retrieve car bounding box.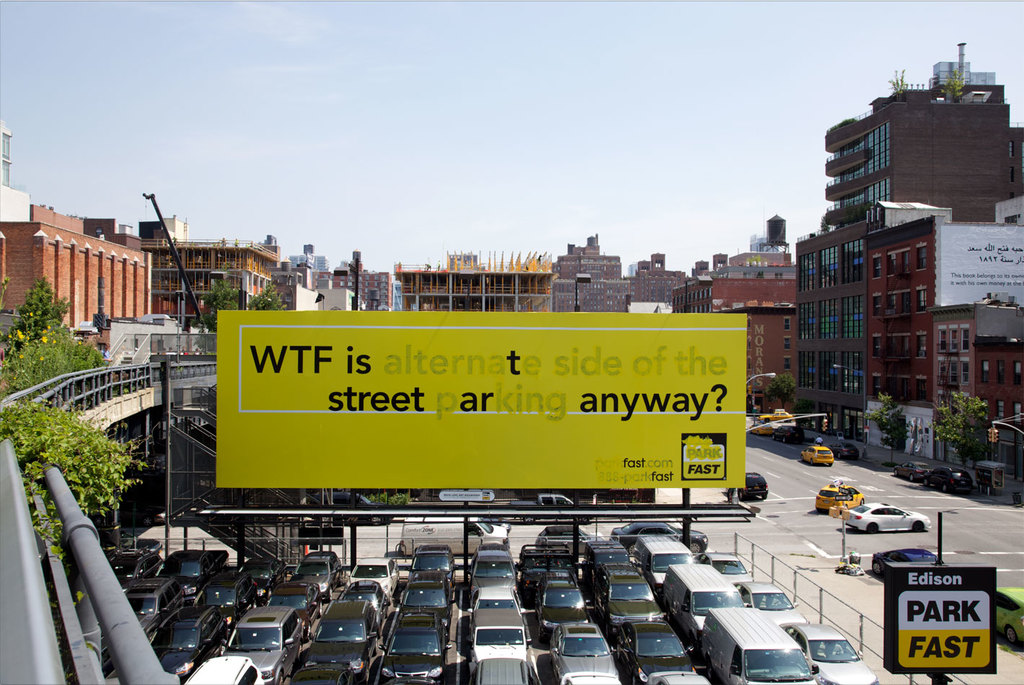
Bounding box: <box>989,589,1023,648</box>.
